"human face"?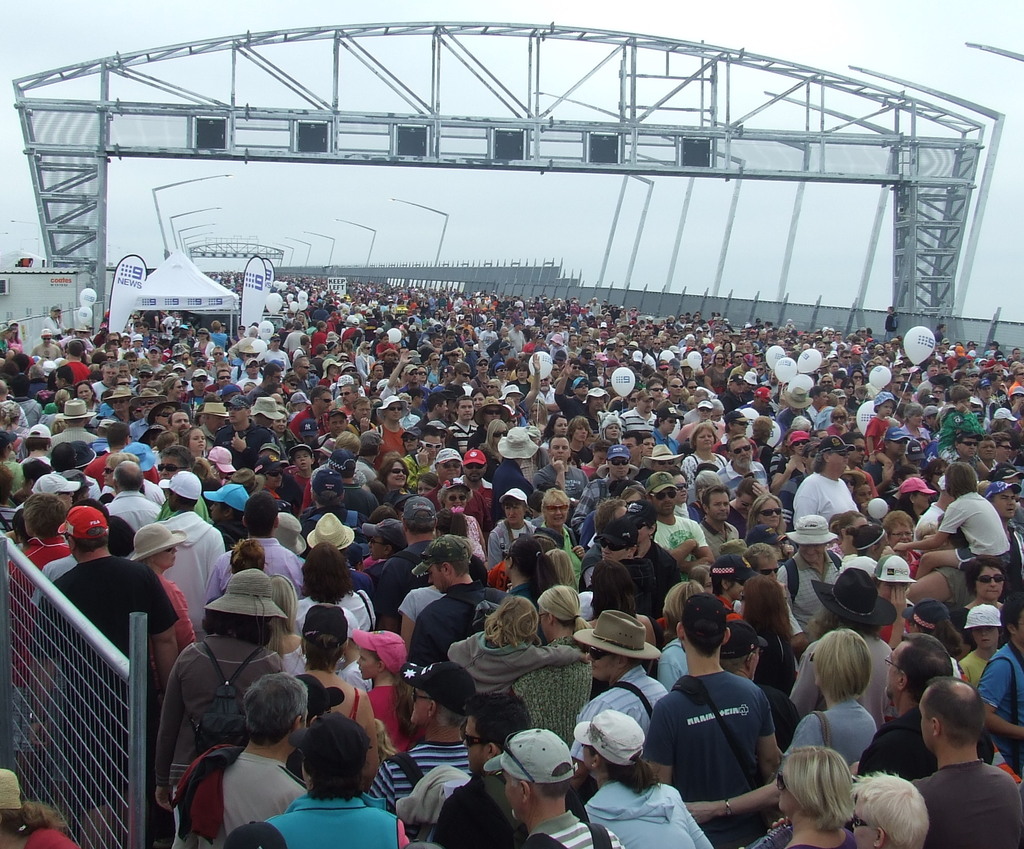
{"x1": 294, "y1": 450, "x2": 310, "y2": 471}
